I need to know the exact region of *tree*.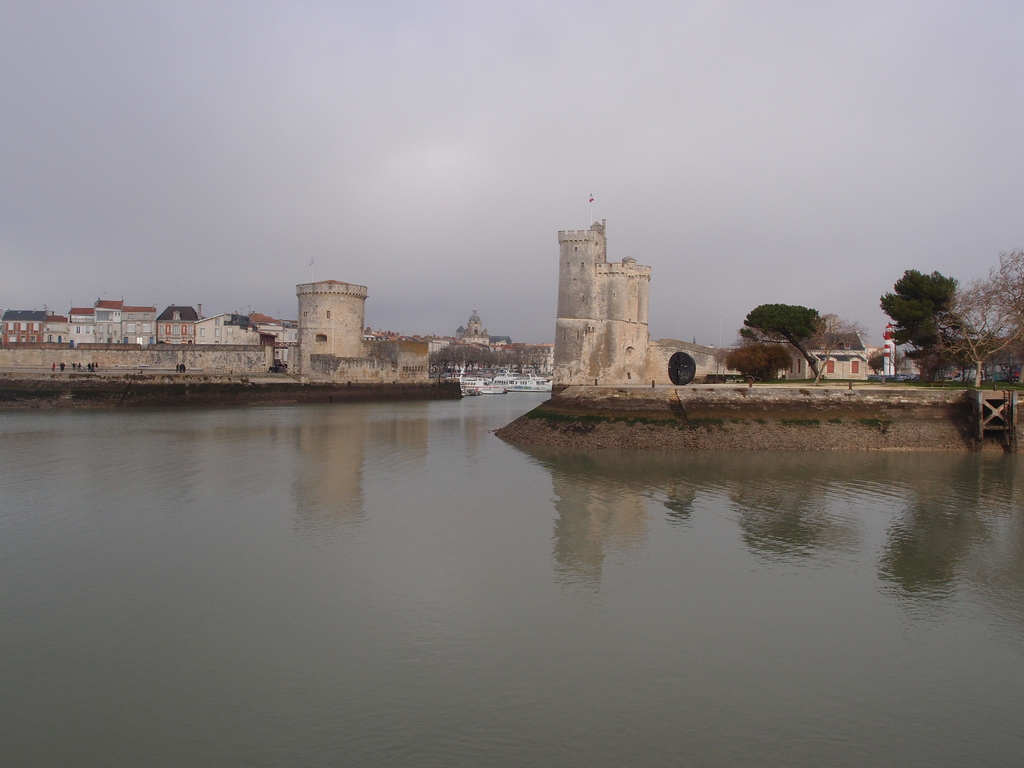
Region: bbox(933, 250, 1023, 384).
